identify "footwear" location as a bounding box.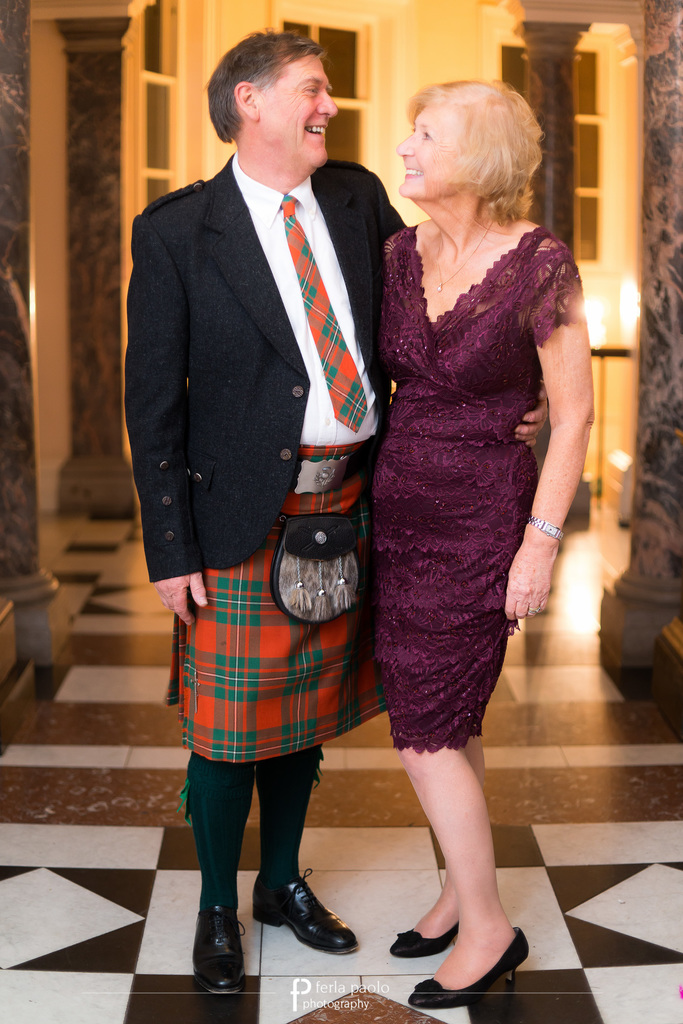
Rect(410, 923, 531, 1008).
